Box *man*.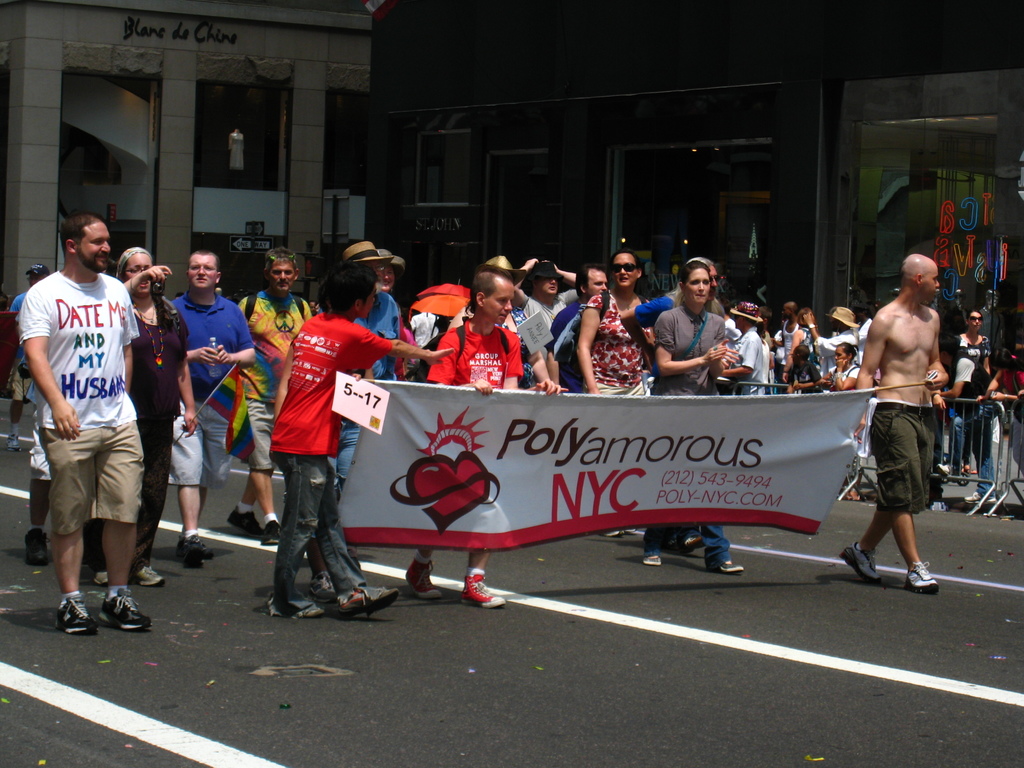
<region>845, 254, 952, 590</region>.
